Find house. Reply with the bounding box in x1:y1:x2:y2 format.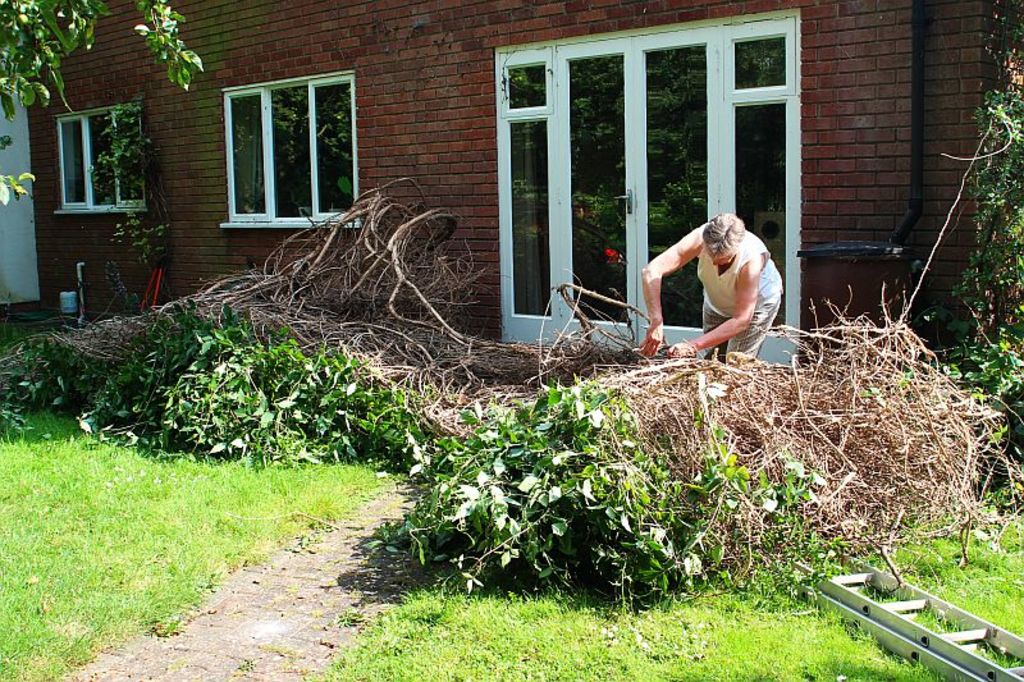
22:0:959:467.
